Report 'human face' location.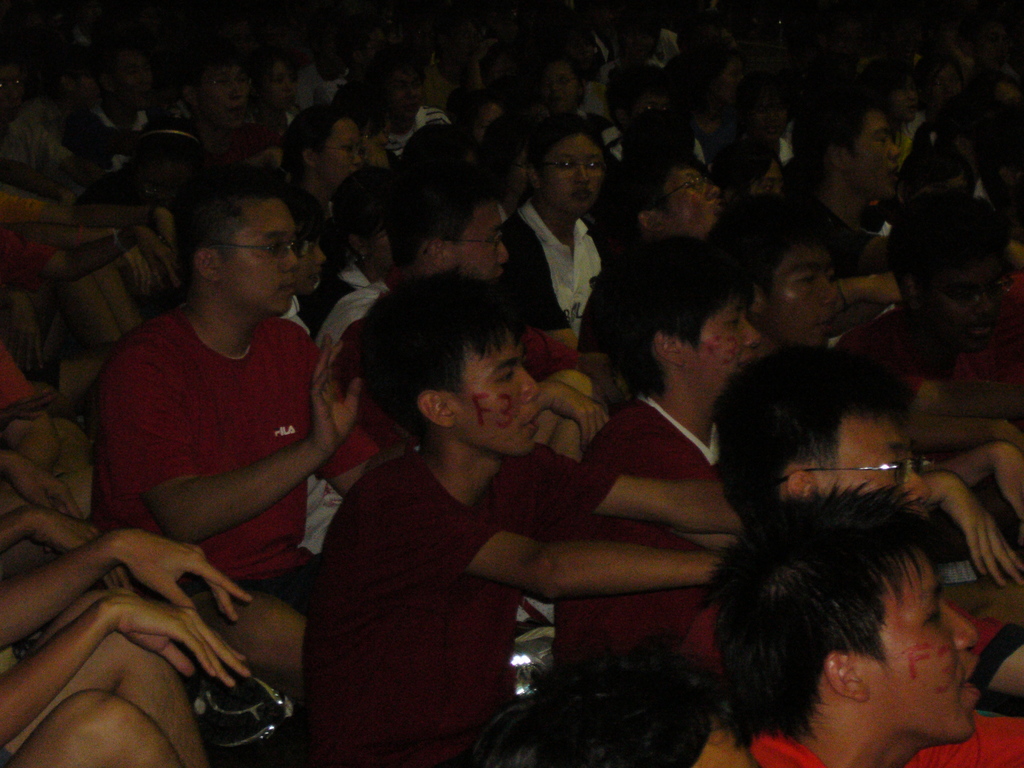
Report: <box>860,545,980,741</box>.
